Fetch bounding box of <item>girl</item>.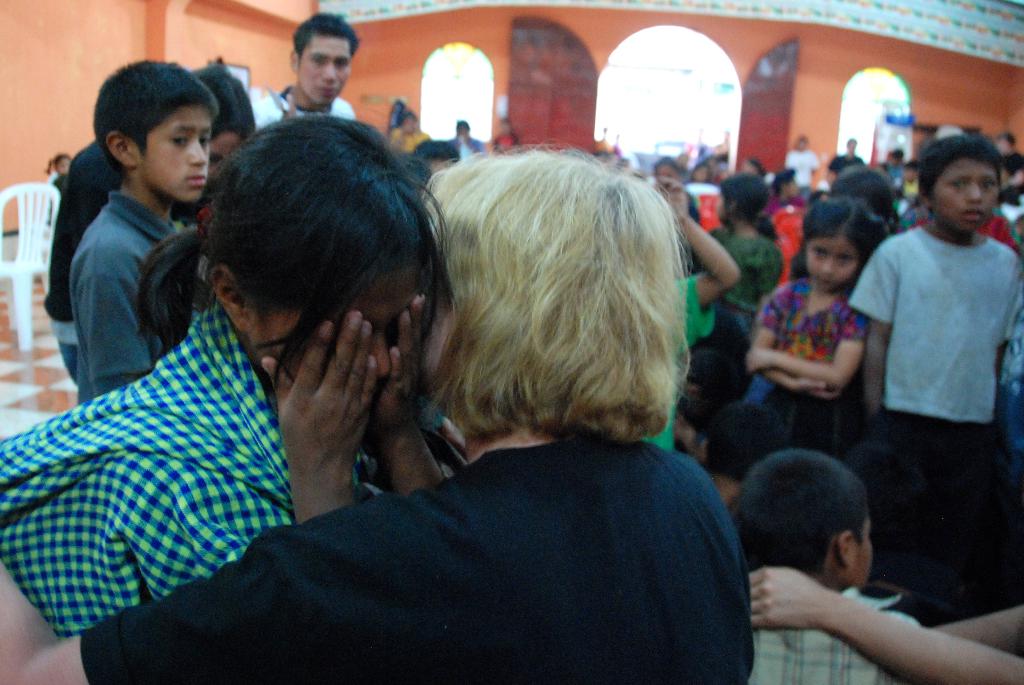
Bbox: (left=0, top=113, right=451, bottom=638).
